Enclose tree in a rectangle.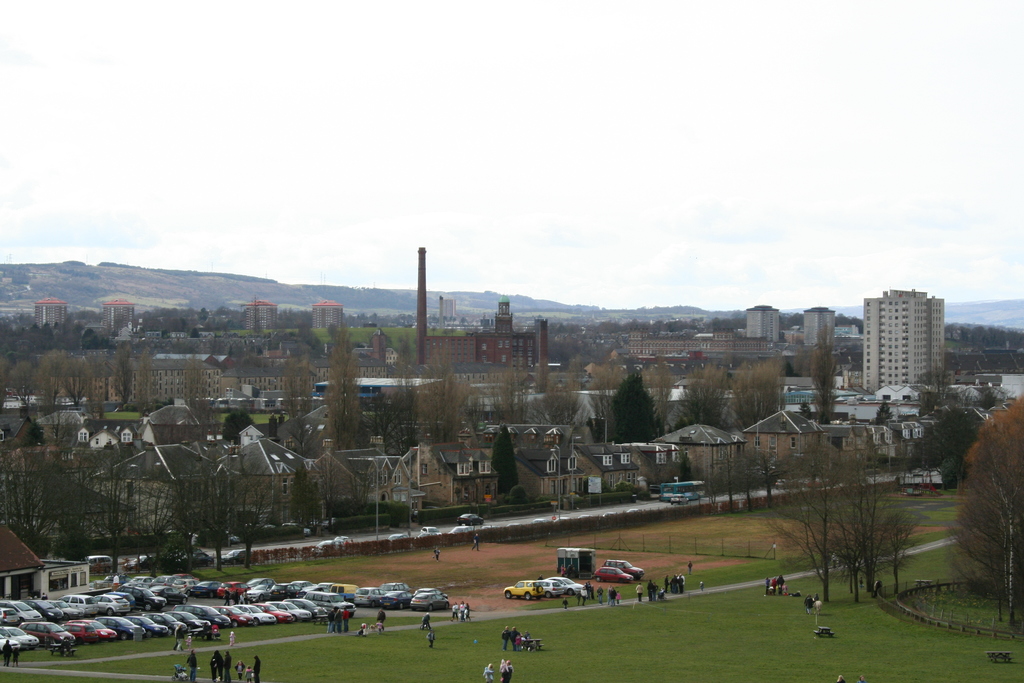
<bbox>43, 350, 84, 416</bbox>.
